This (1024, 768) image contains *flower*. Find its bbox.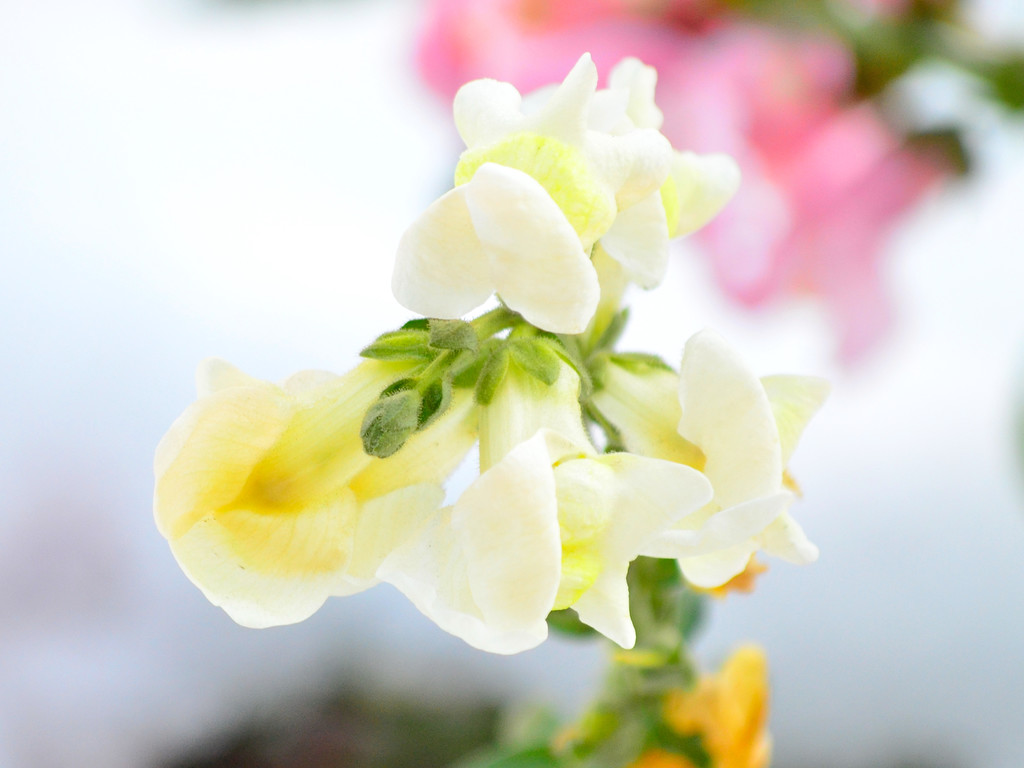
<box>388,51,733,343</box>.
